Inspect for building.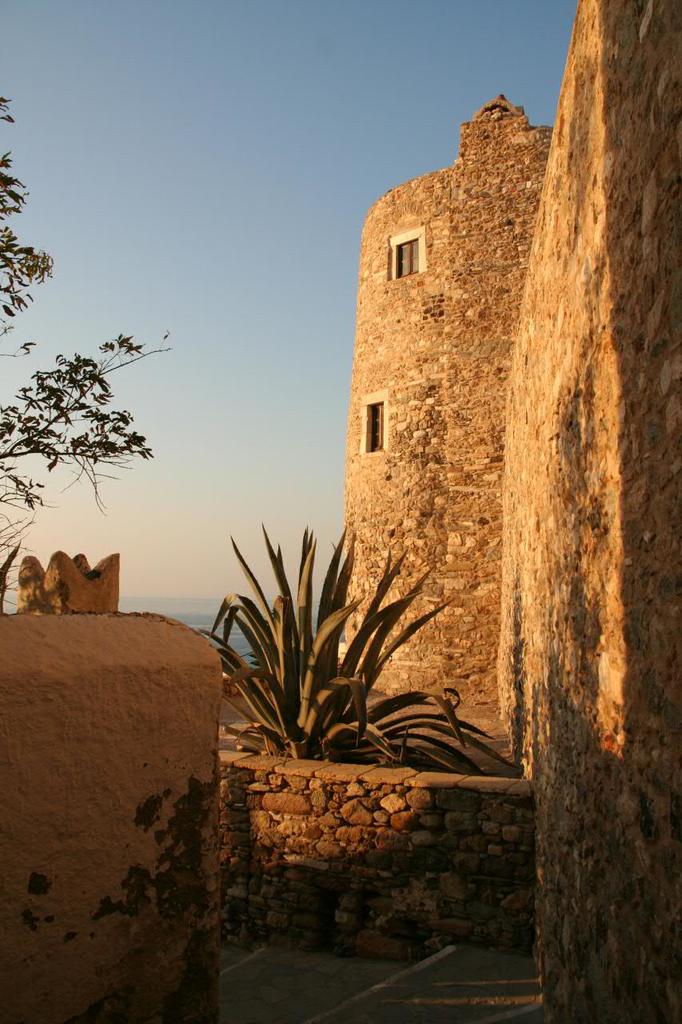
Inspection: x1=325, y1=0, x2=681, y2=1023.
